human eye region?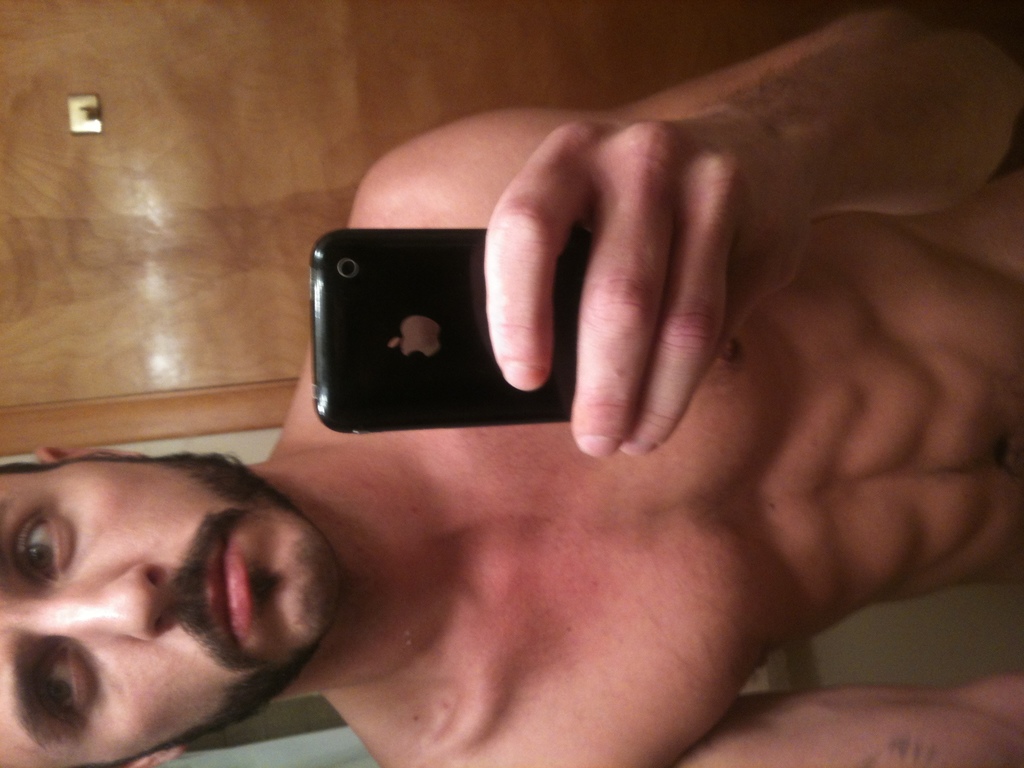
<box>33,641,93,732</box>
